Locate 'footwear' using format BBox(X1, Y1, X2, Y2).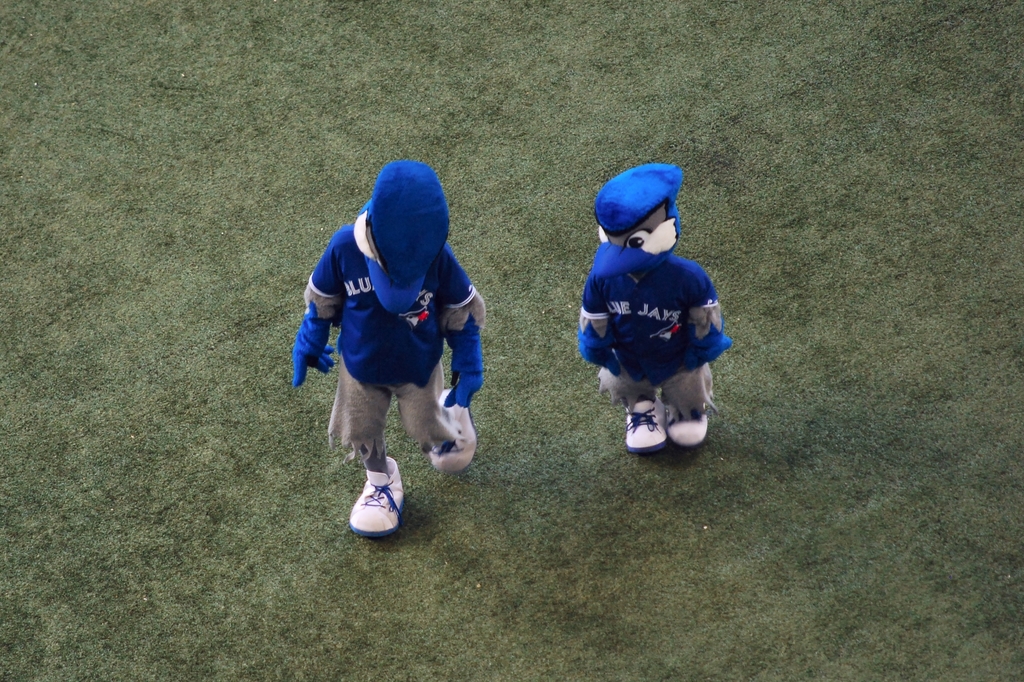
BBox(664, 404, 709, 448).
